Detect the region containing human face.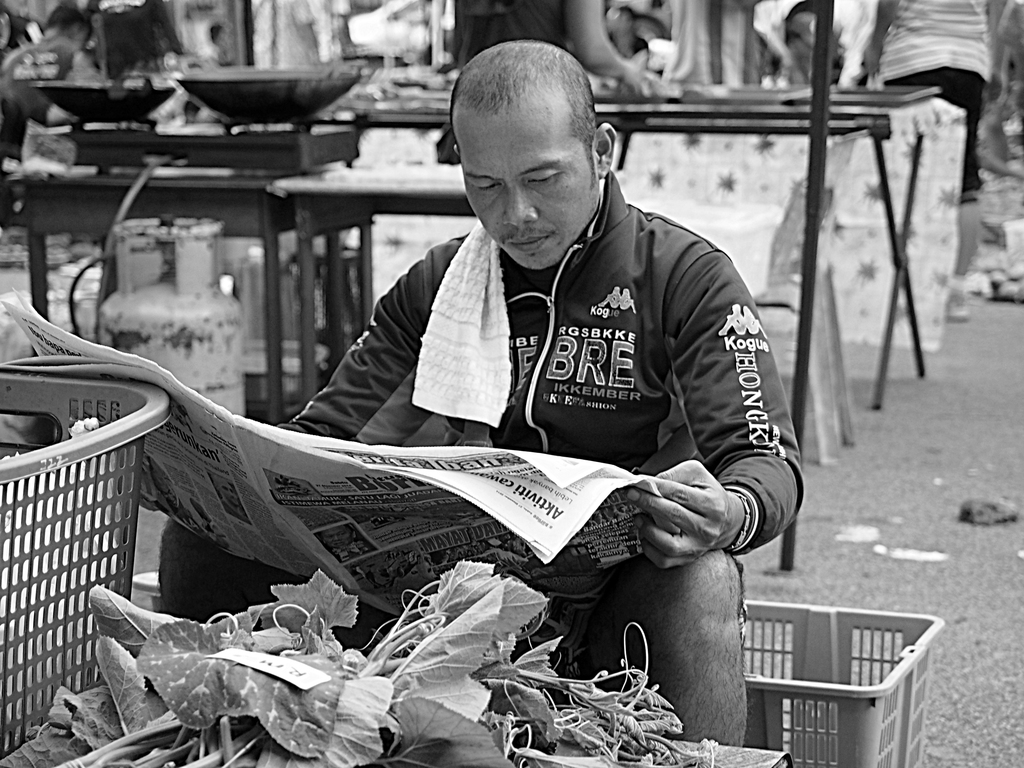
l=454, t=106, r=596, b=269.
